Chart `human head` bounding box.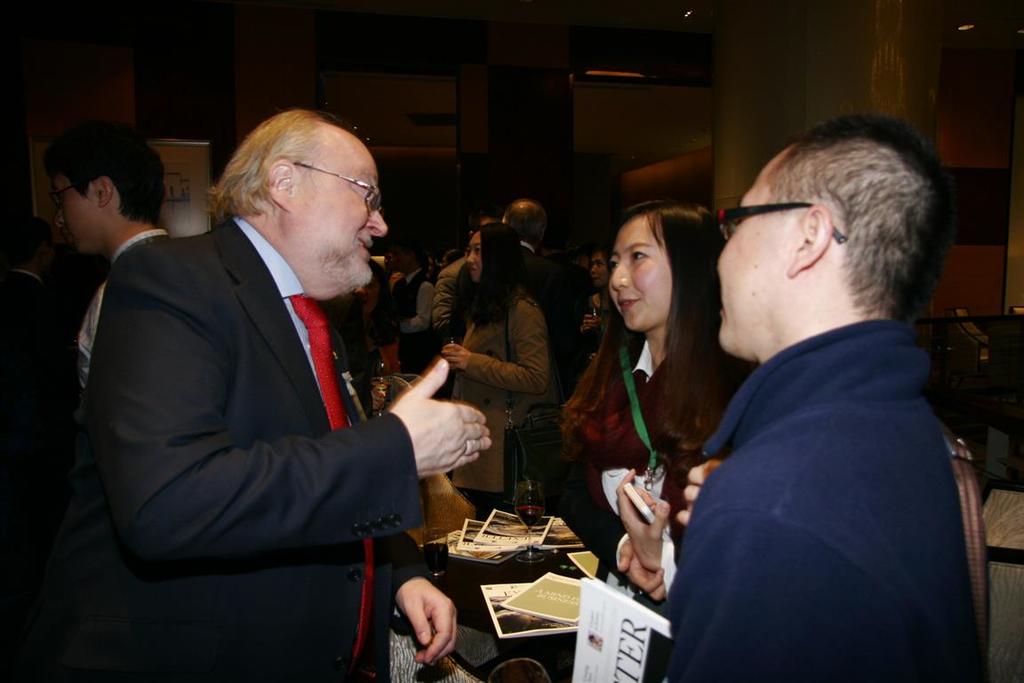
Charted: <box>204,102,389,299</box>.
